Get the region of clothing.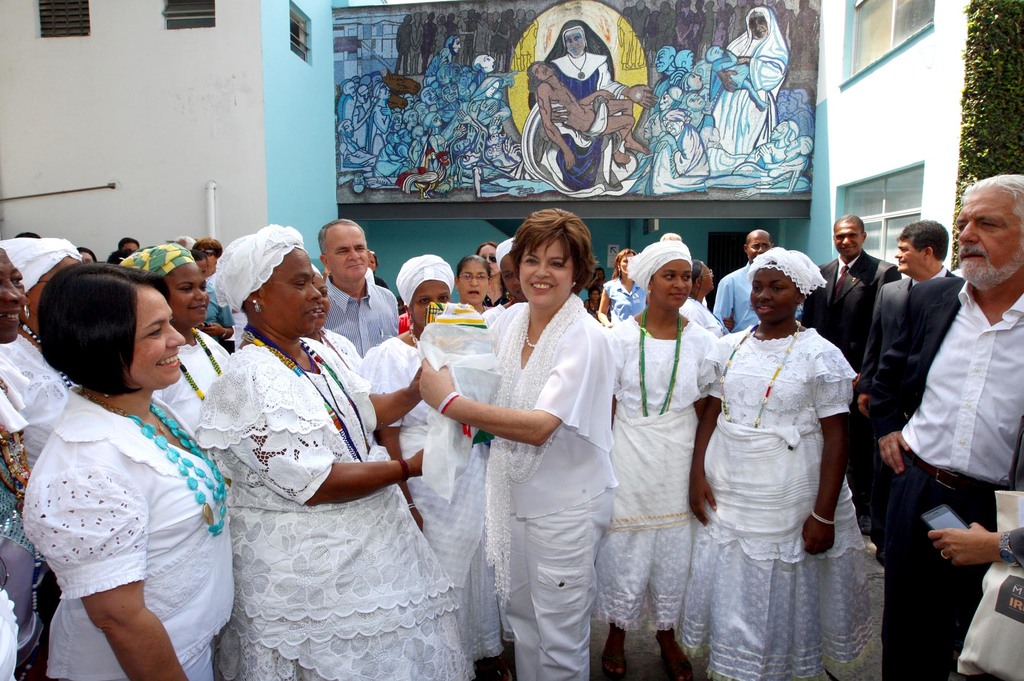
box=[19, 342, 219, 647].
